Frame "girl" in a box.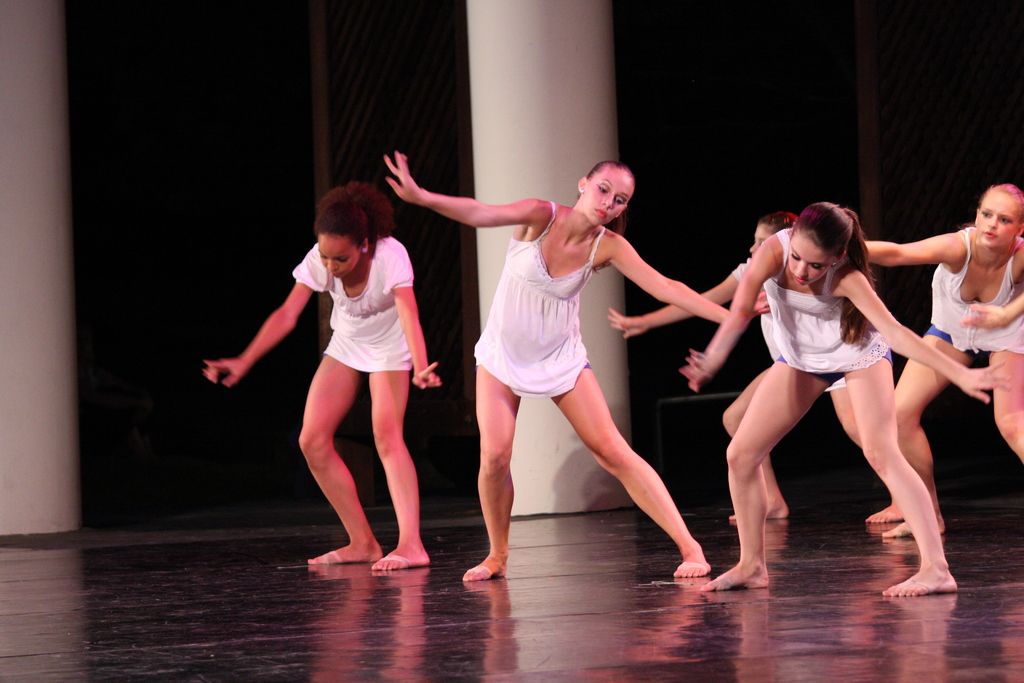
(left=599, top=198, right=927, bottom=539).
